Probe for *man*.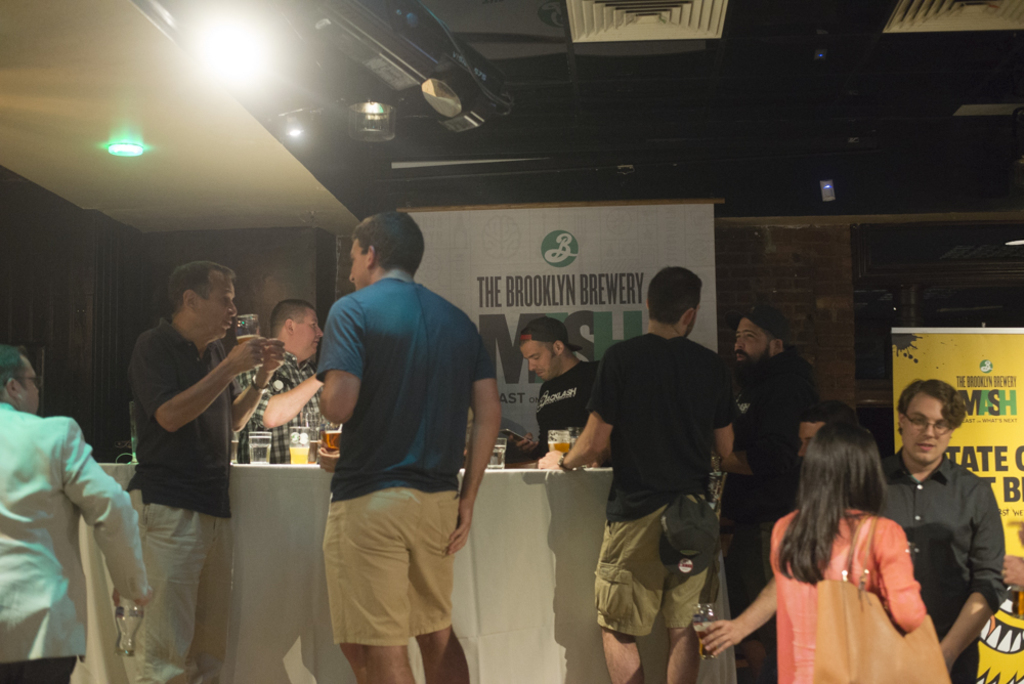
Probe result: 713, 305, 809, 683.
